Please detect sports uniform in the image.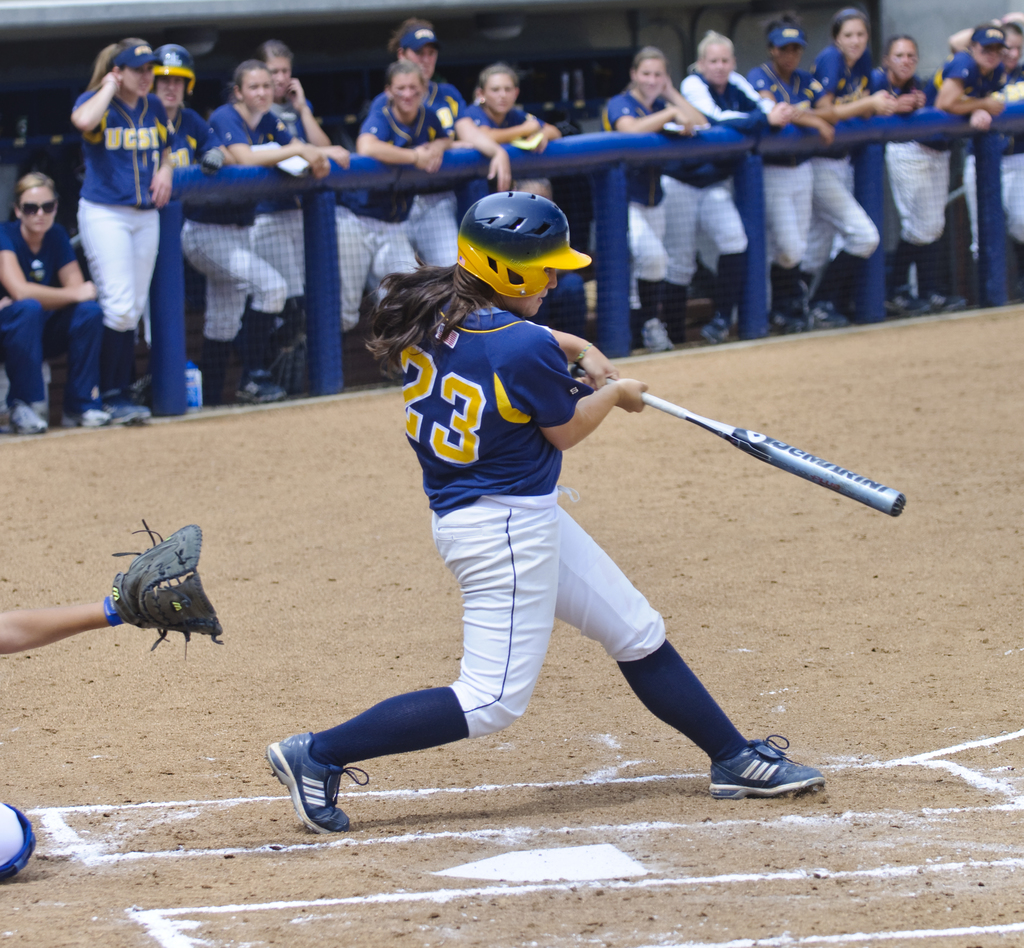
[x1=262, y1=185, x2=825, y2=835].
